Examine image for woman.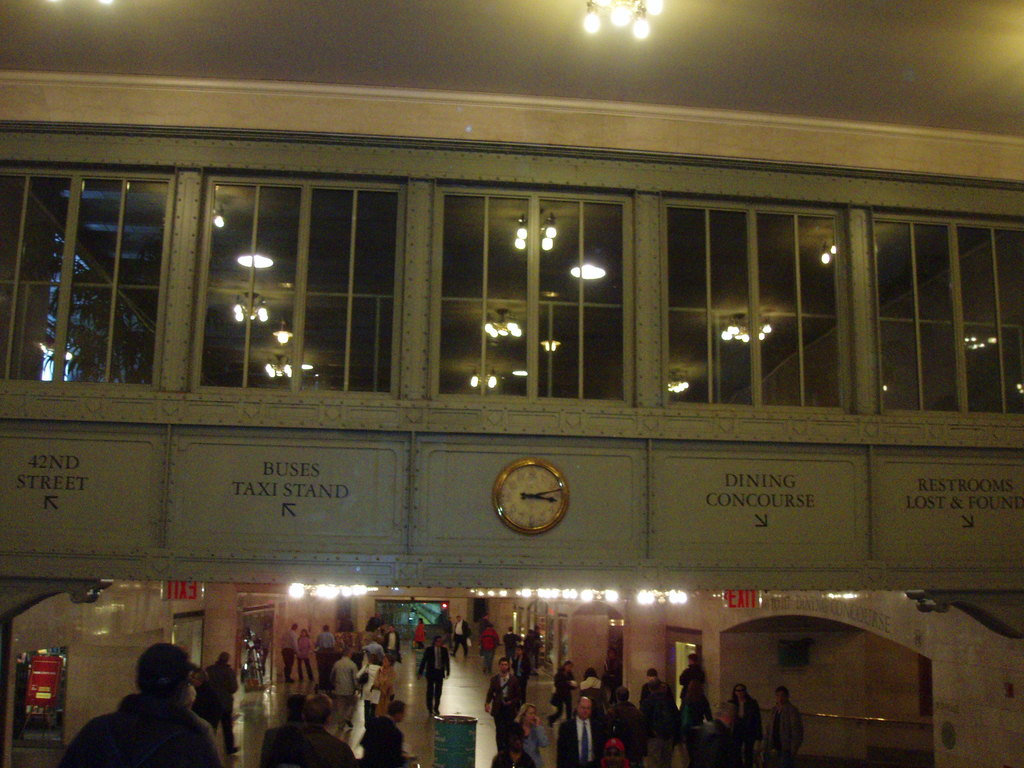
Examination result: x1=579, y1=667, x2=611, y2=721.
